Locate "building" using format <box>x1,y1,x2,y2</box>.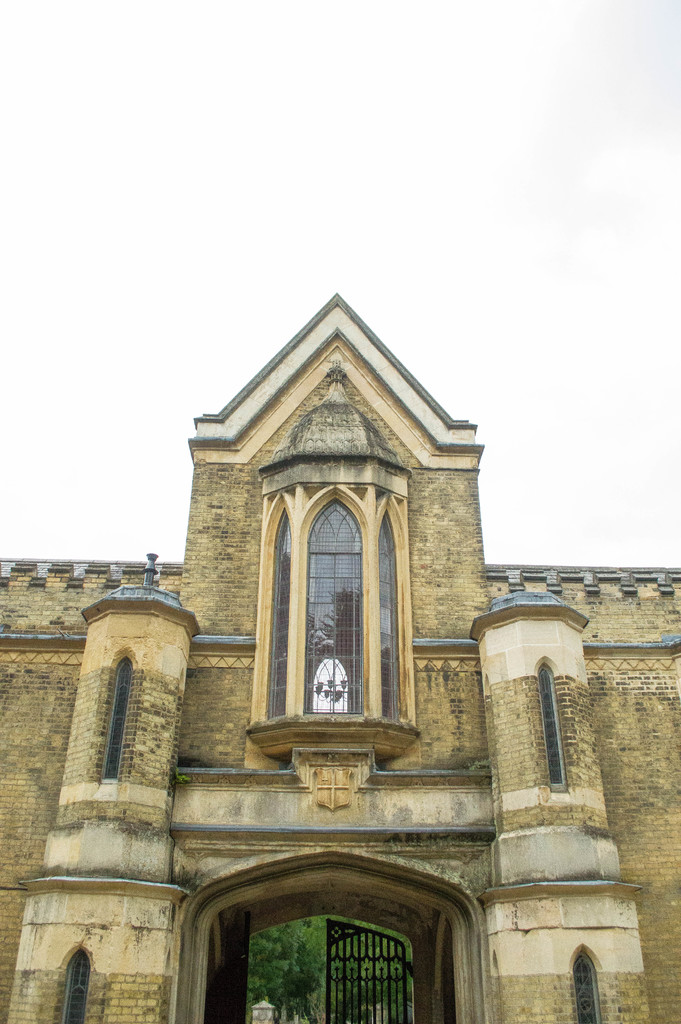
<box>0,299,680,1023</box>.
